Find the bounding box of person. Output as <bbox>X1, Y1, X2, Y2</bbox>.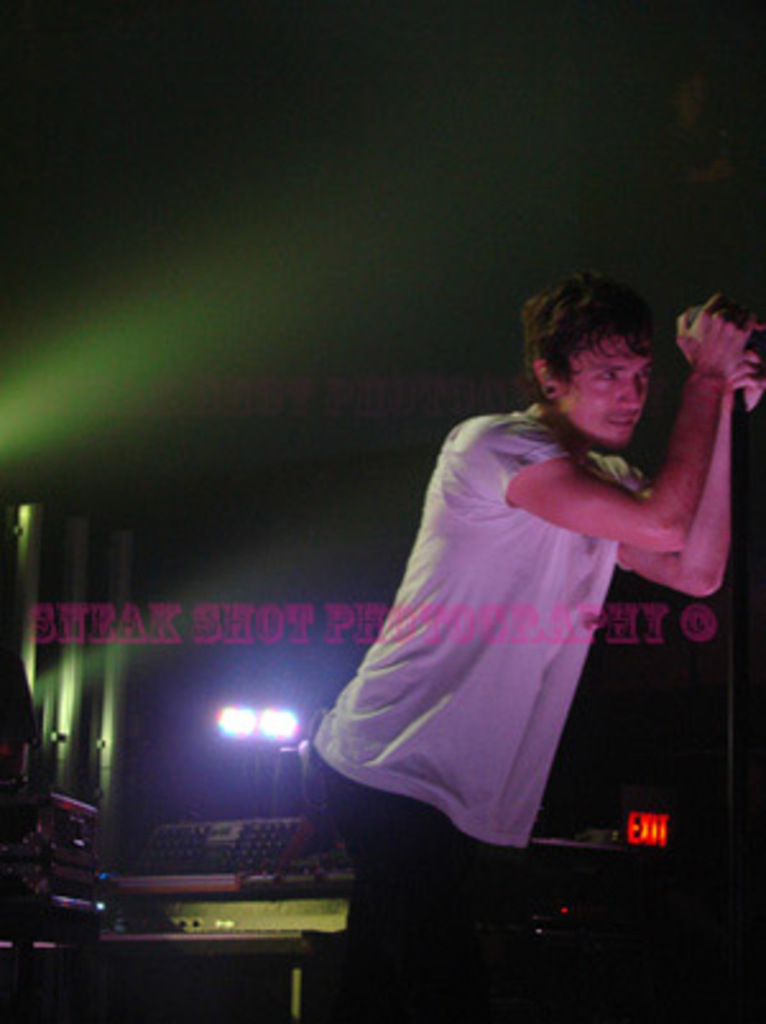
<bbox>306, 276, 763, 1021</bbox>.
